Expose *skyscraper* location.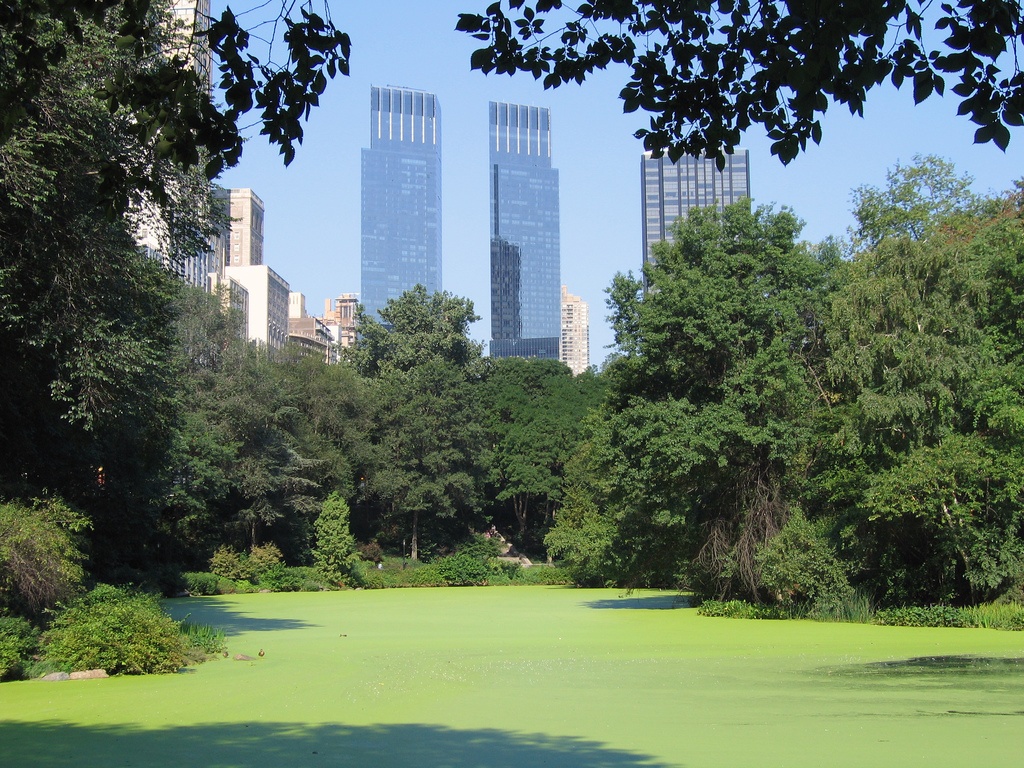
Exposed at <box>639,146,749,294</box>.
